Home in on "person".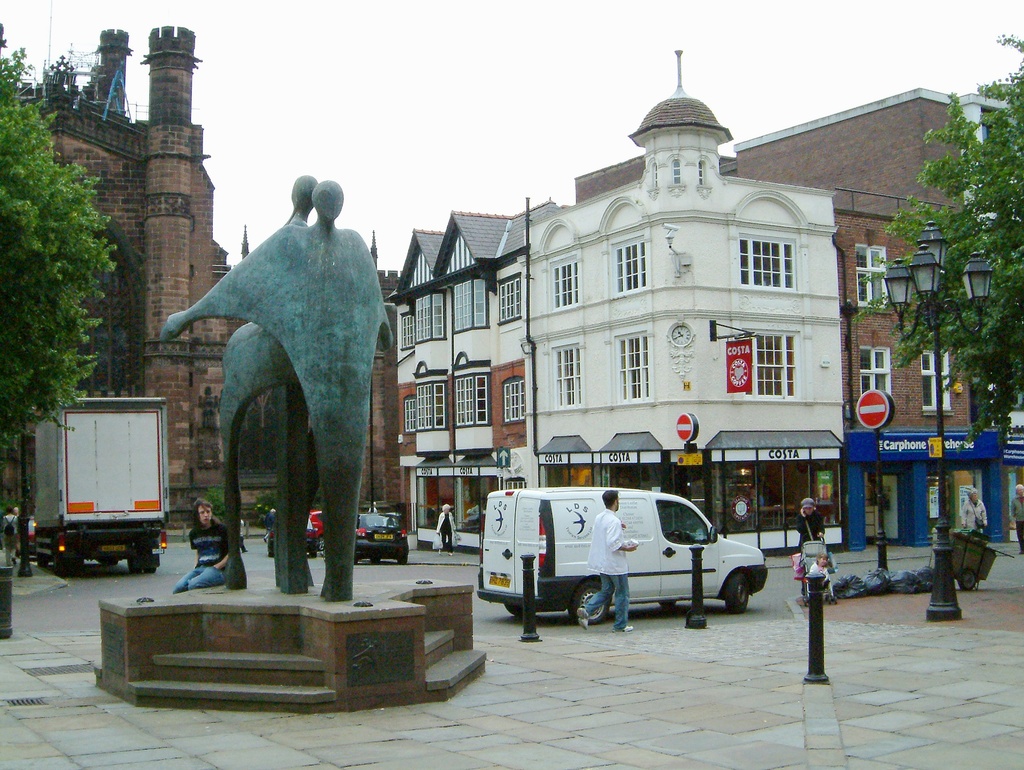
Homed in at bbox=[573, 484, 637, 630].
